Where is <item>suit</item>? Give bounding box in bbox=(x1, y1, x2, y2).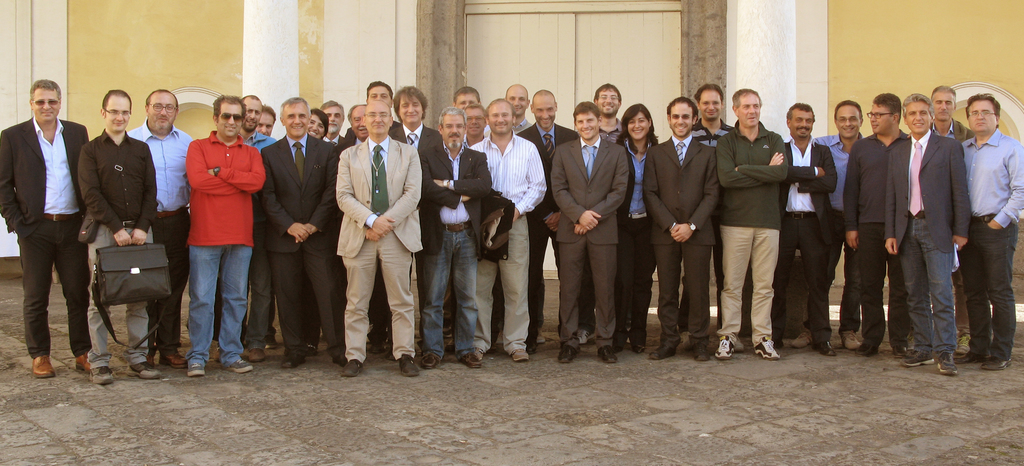
bbox=(561, 102, 636, 338).
